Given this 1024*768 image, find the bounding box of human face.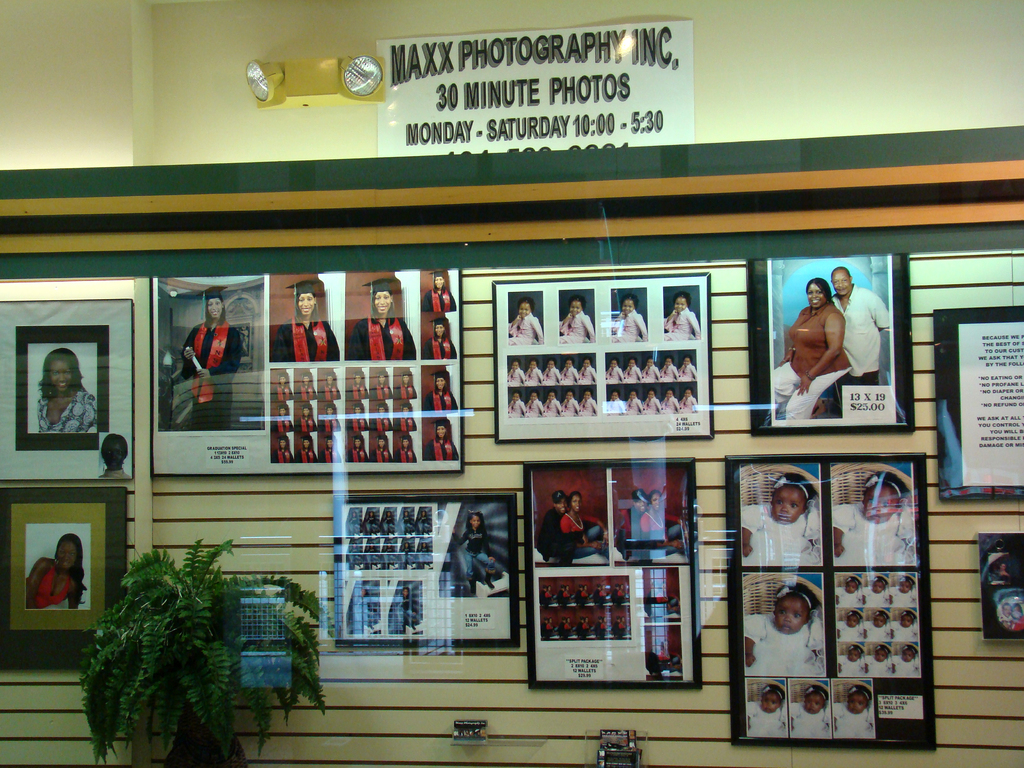
835 268 848 294.
